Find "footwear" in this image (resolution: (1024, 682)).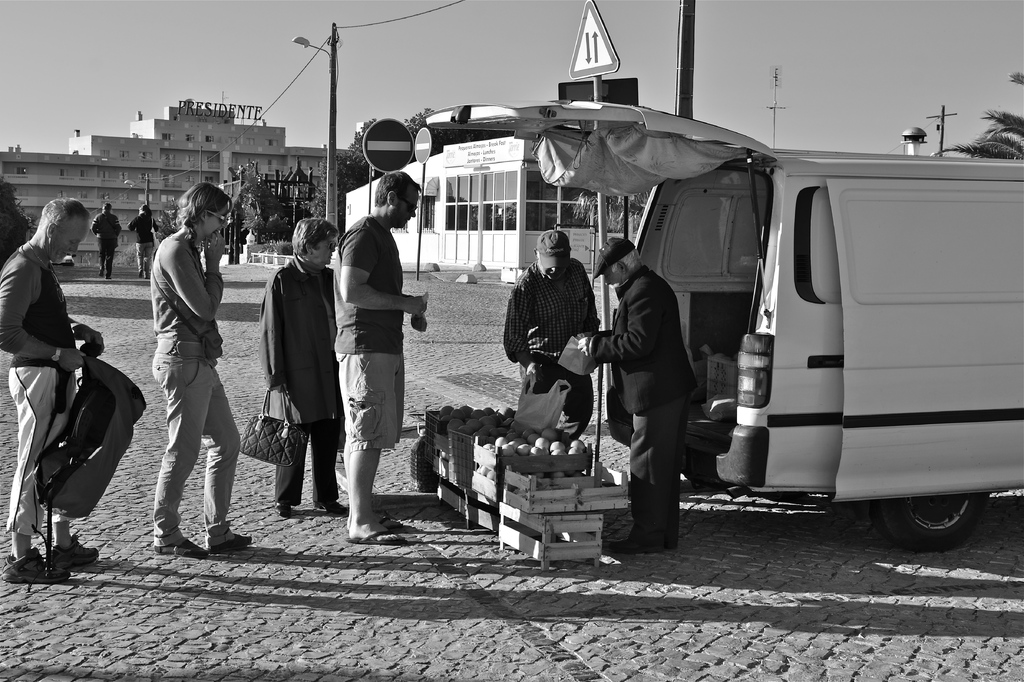
rect(612, 532, 659, 552).
